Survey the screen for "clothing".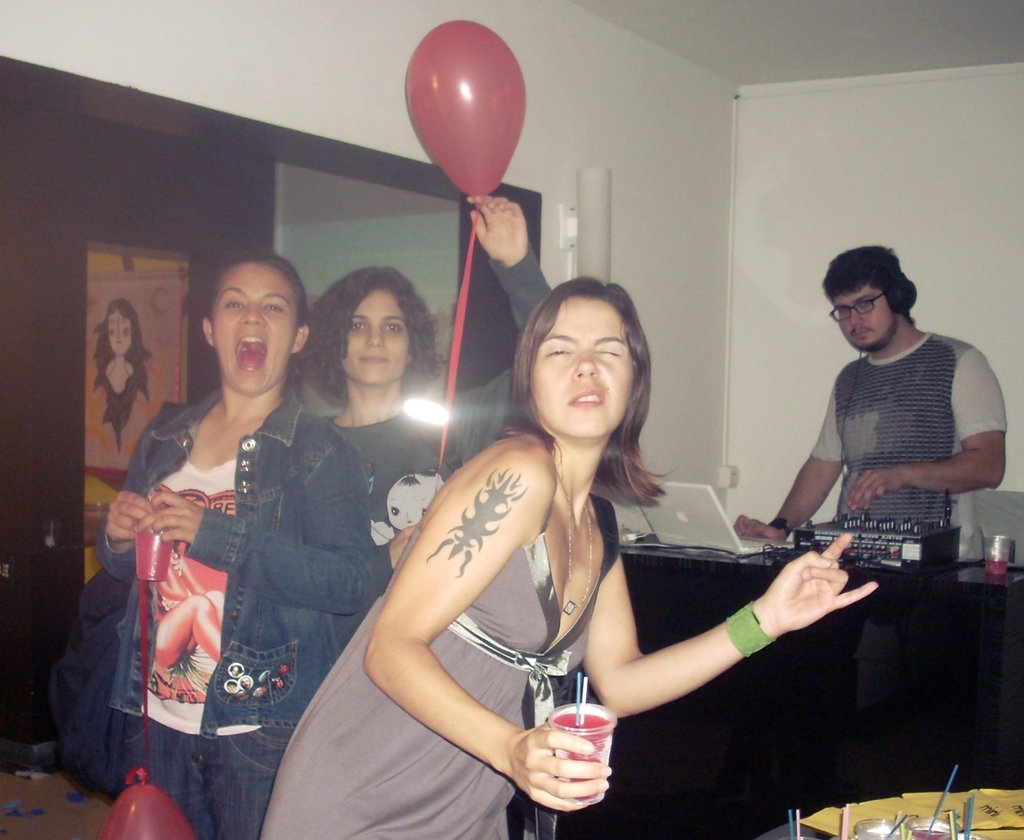
Survey found: bbox(312, 236, 554, 665).
